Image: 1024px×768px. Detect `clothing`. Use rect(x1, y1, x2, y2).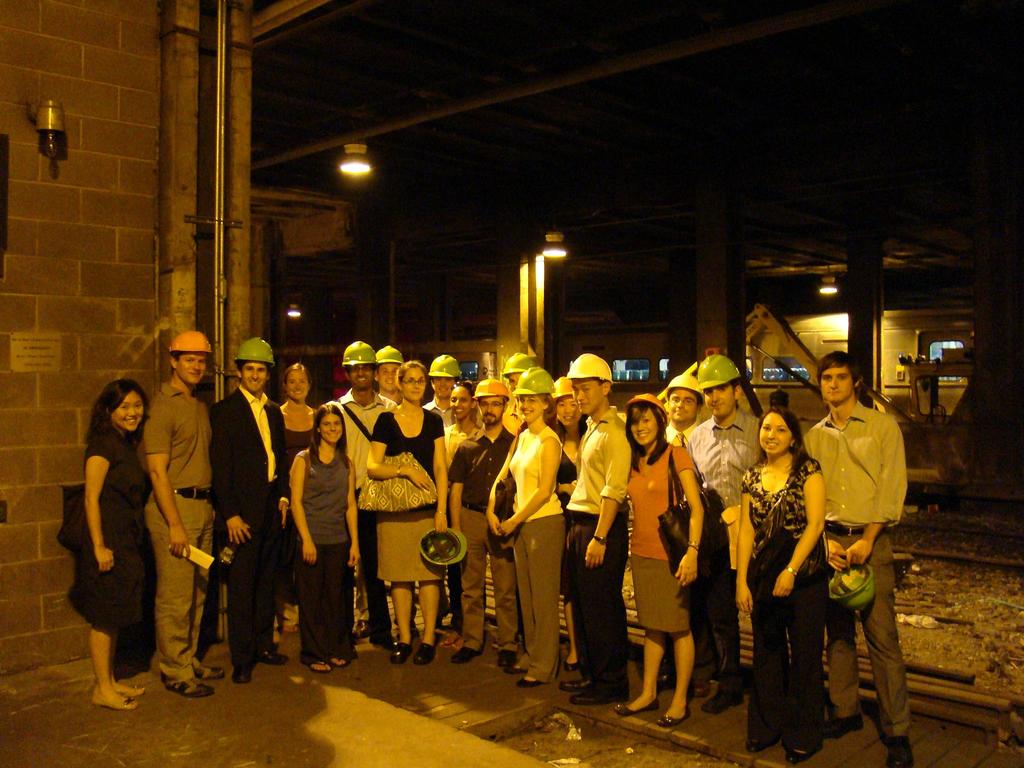
rect(334, 383, 396, 633).
